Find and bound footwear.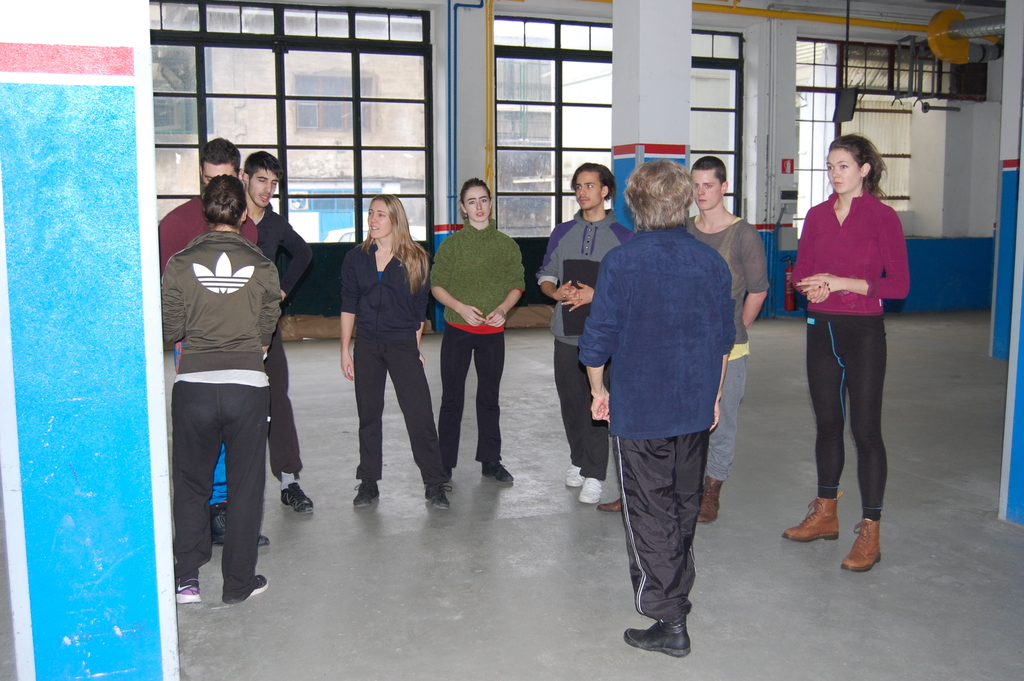
Bound: 422, 485, 452, 510.
